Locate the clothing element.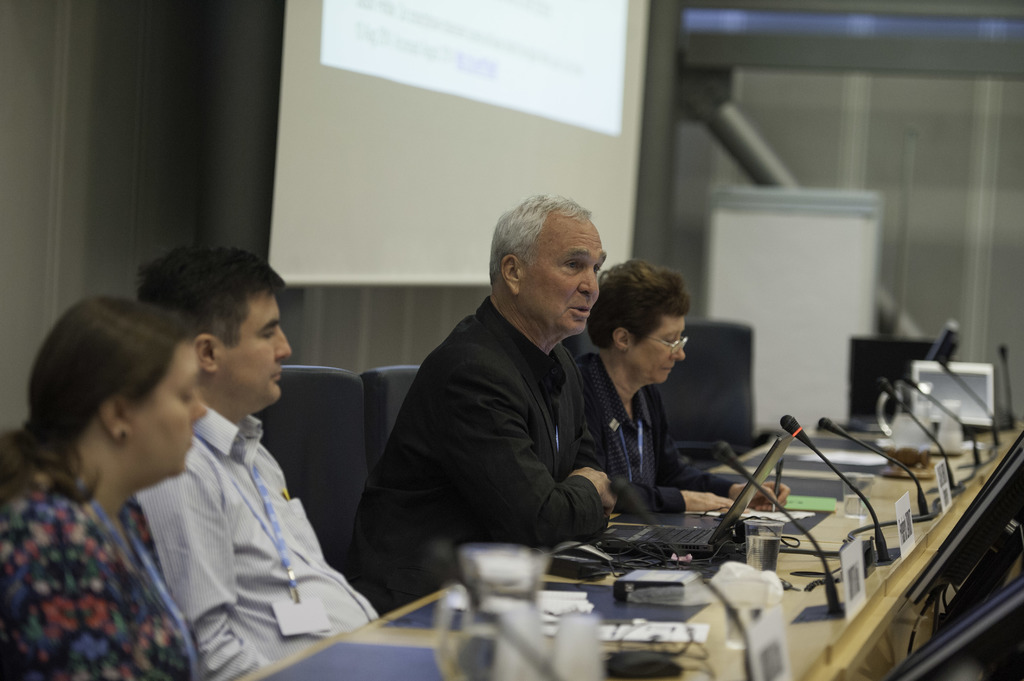
Element bbox: locate(572, 352, 741, 515).
